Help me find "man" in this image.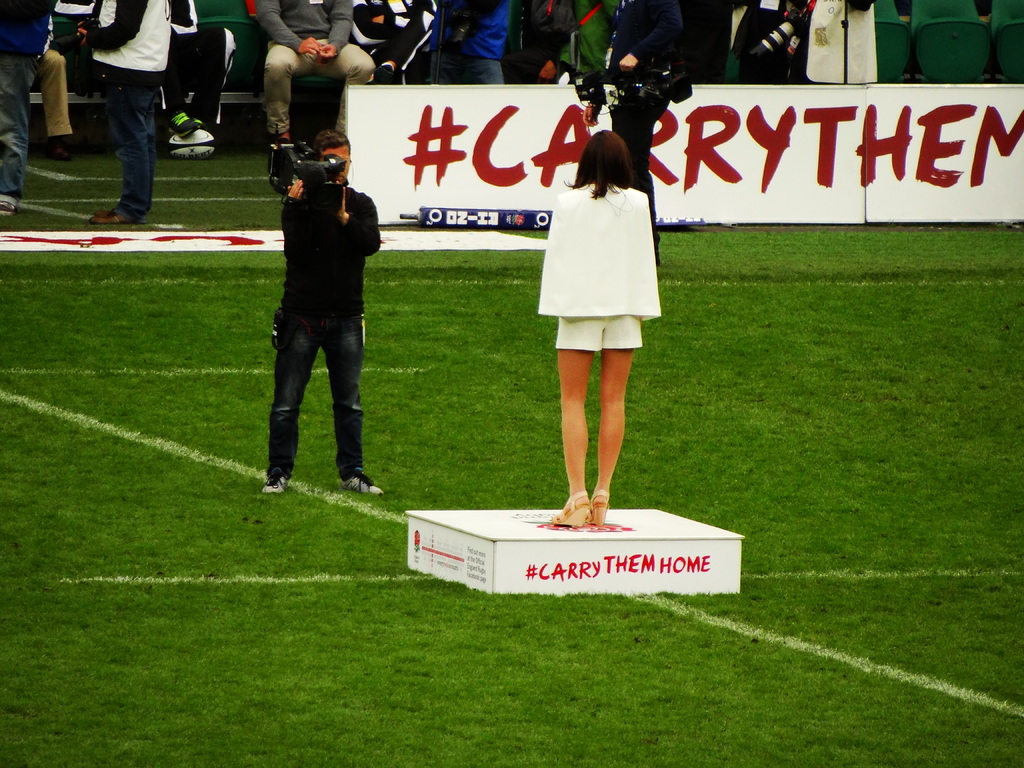
Found it: select_region(27, 47, 71, 161).
